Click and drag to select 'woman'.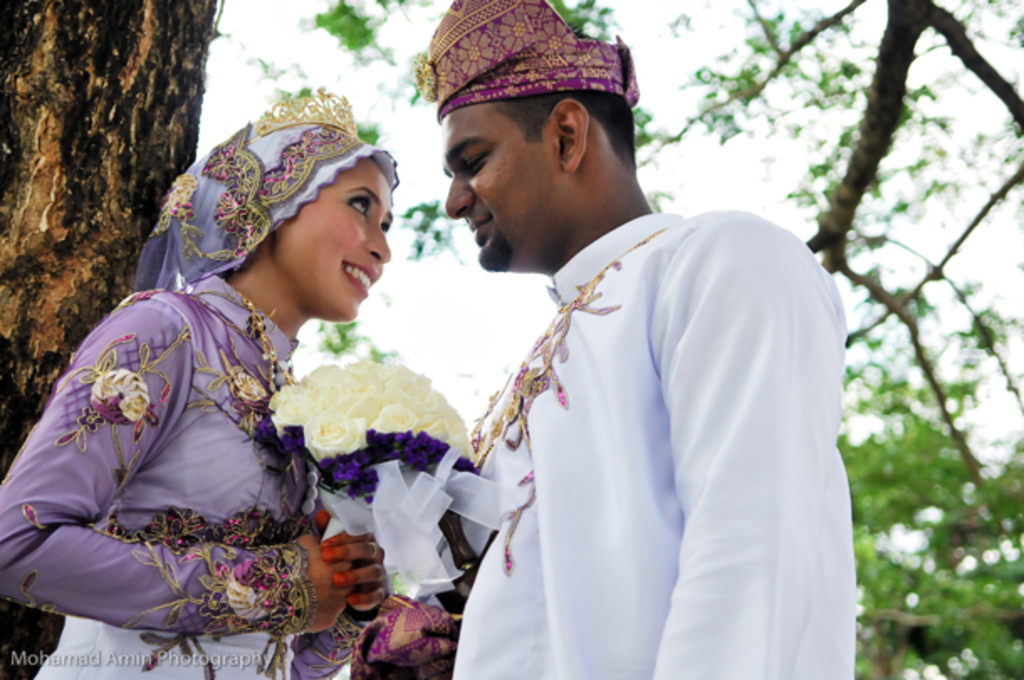
Selection: [left=30, top=109, right=406, bottom=679].
